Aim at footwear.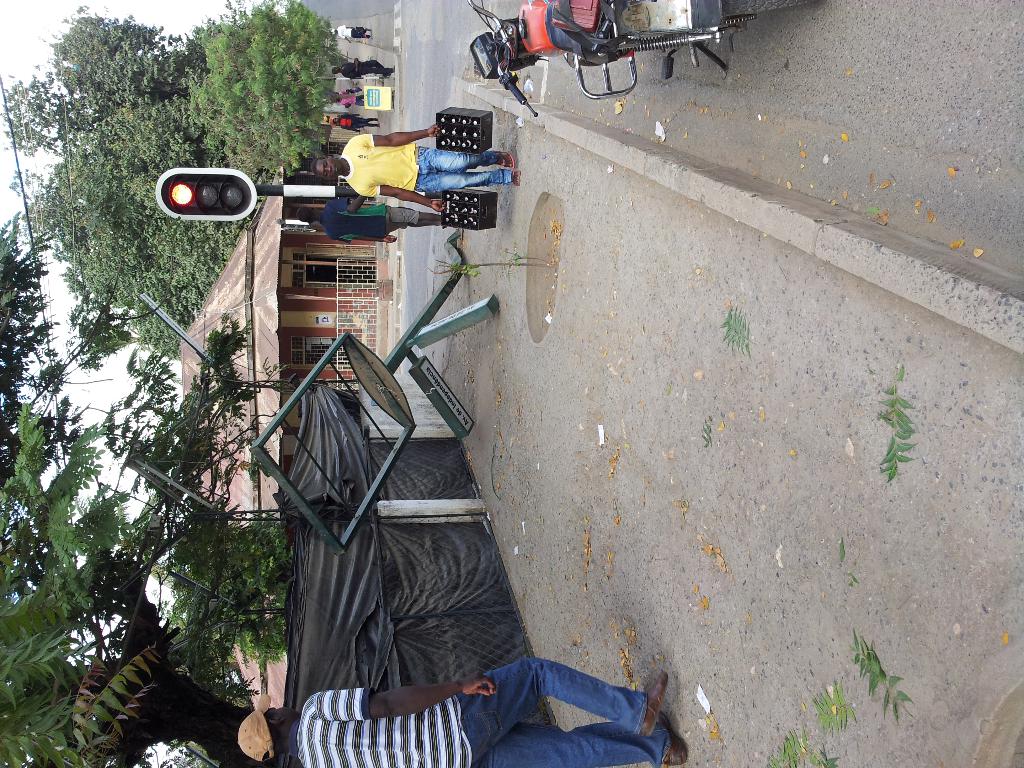
Aimed at bbox=[644, 669, 666, 736].
